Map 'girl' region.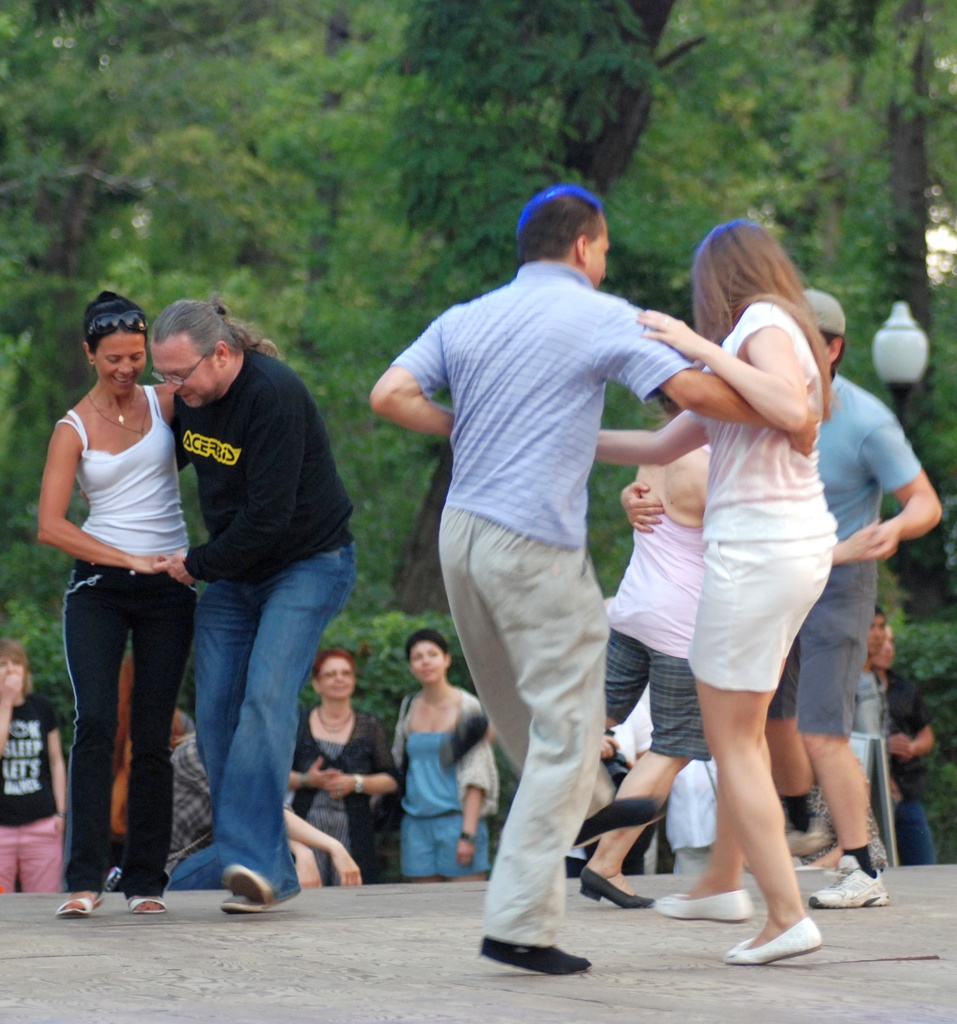
Mapped to <box>4,641,72,895</box>.
